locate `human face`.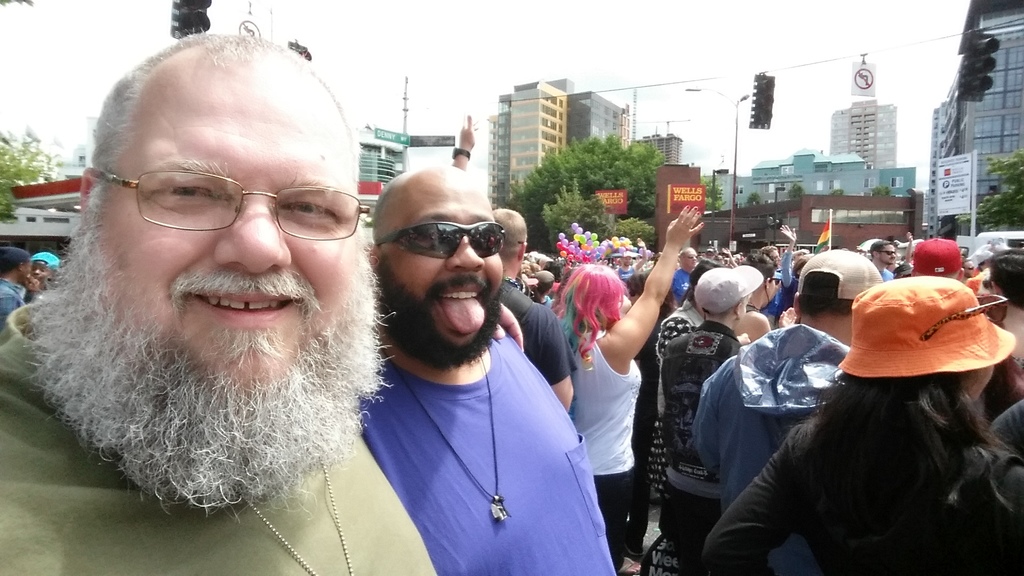
Bounding box: bbox=[381, 172, 507, 340].
